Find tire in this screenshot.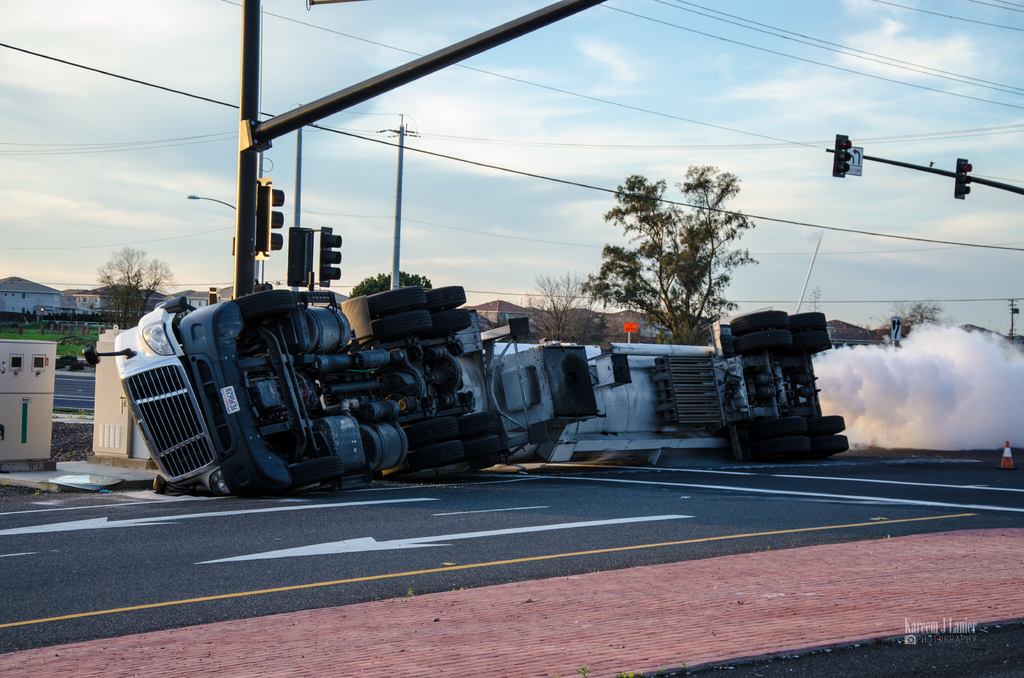
The bounding box for tire is [left=292, top=460, right=344, bottom=485].
